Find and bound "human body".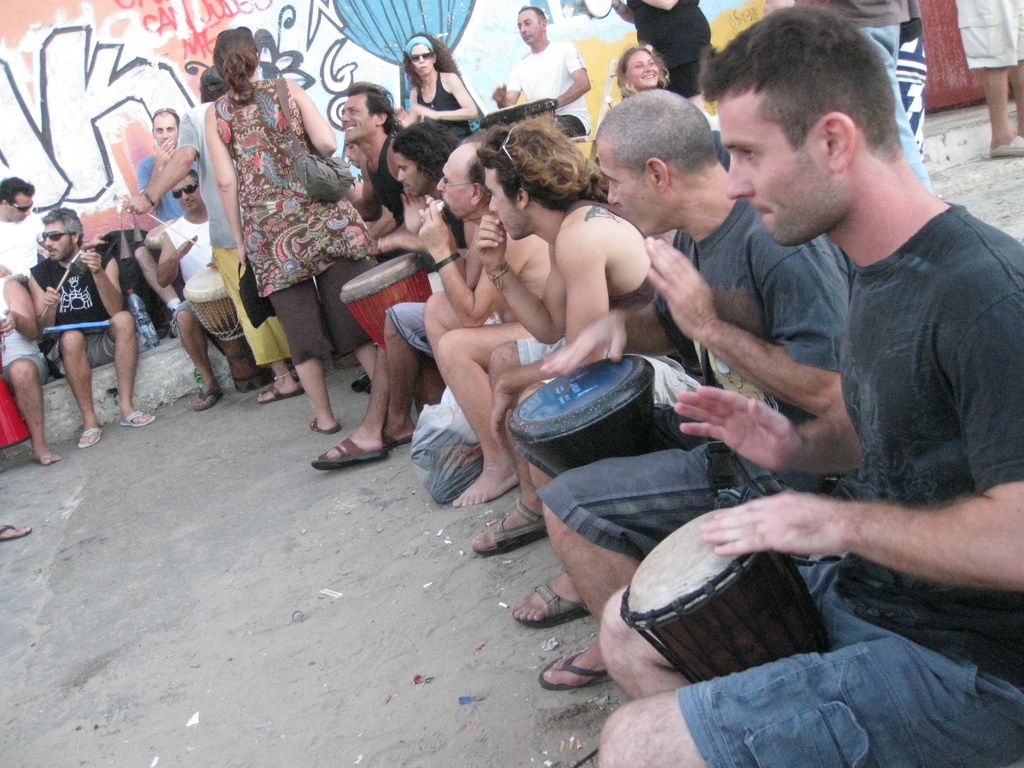
Bound: 415 125 552 509.
